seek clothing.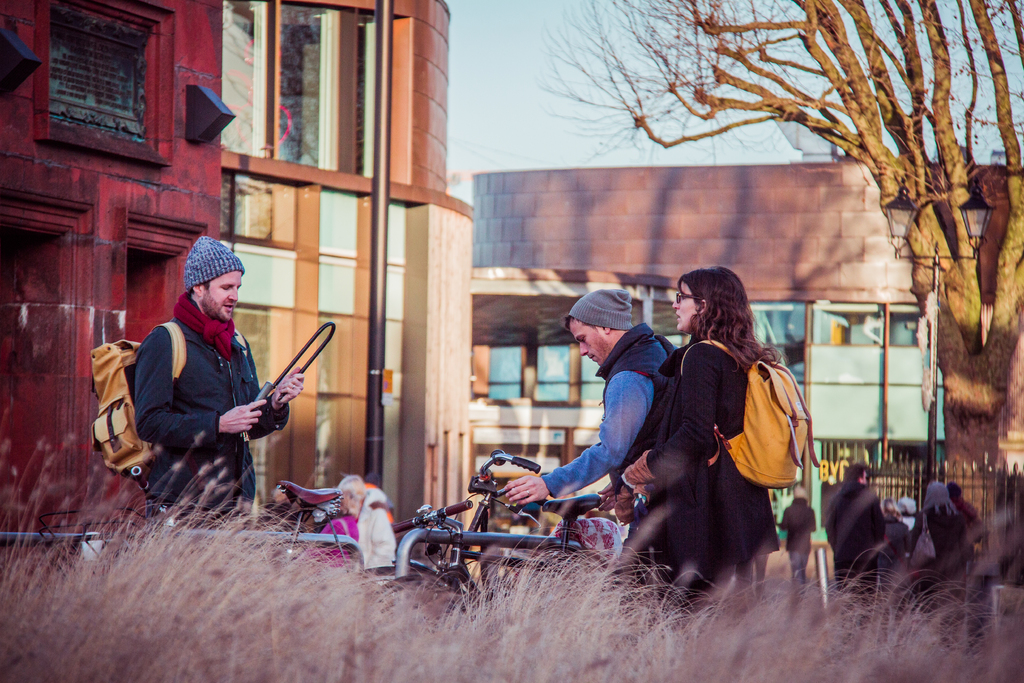
rect(745, 537, 771, 589).
